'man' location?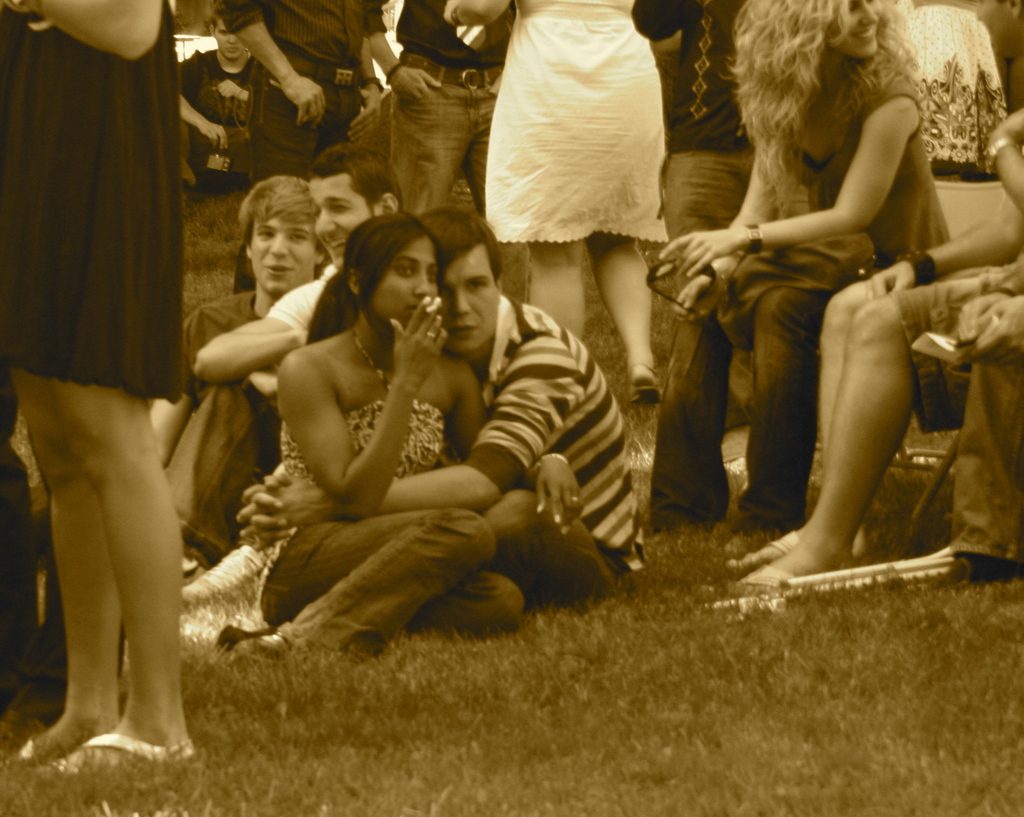
381, 0, 503, 230
